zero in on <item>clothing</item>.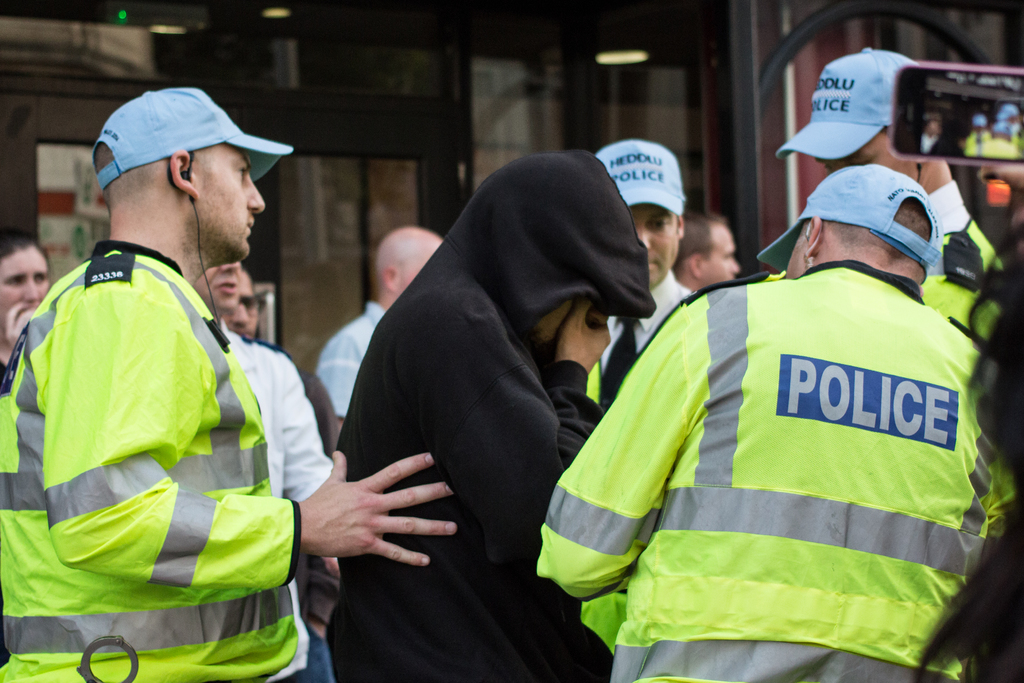
Zeroed in: (x1=335, y1=146, x2=657, y2=682).
